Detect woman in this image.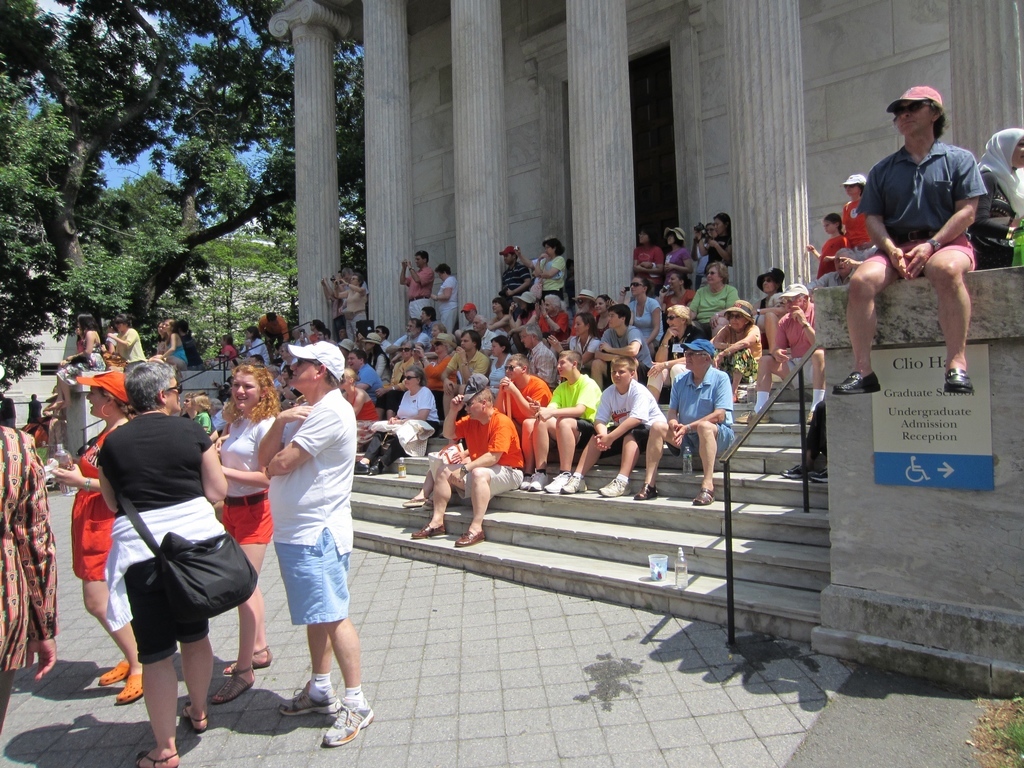
Detection: [left=618, top=276, right=667, bottom=349].
